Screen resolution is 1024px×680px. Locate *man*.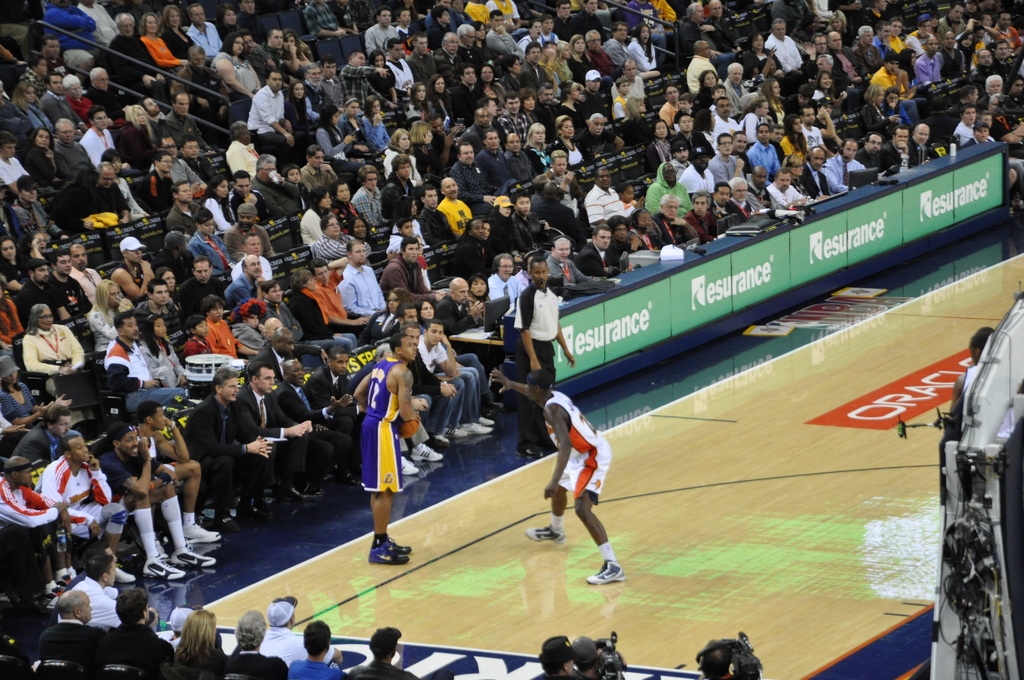
region(529, 636, 586, 679).
